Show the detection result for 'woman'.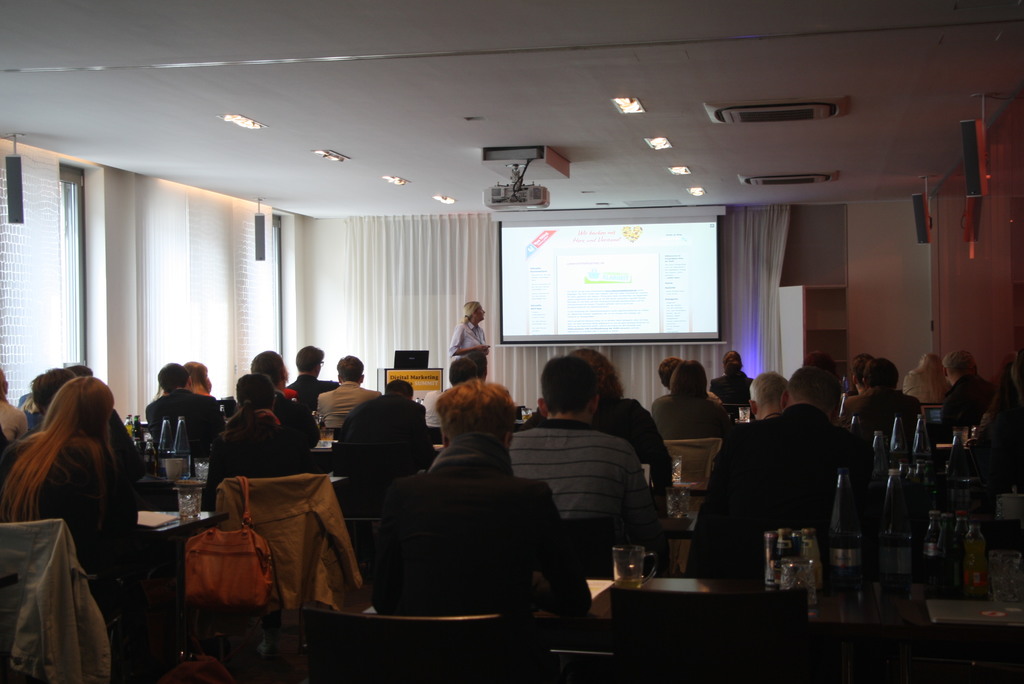
Rect(2, 357, 154, 665).
